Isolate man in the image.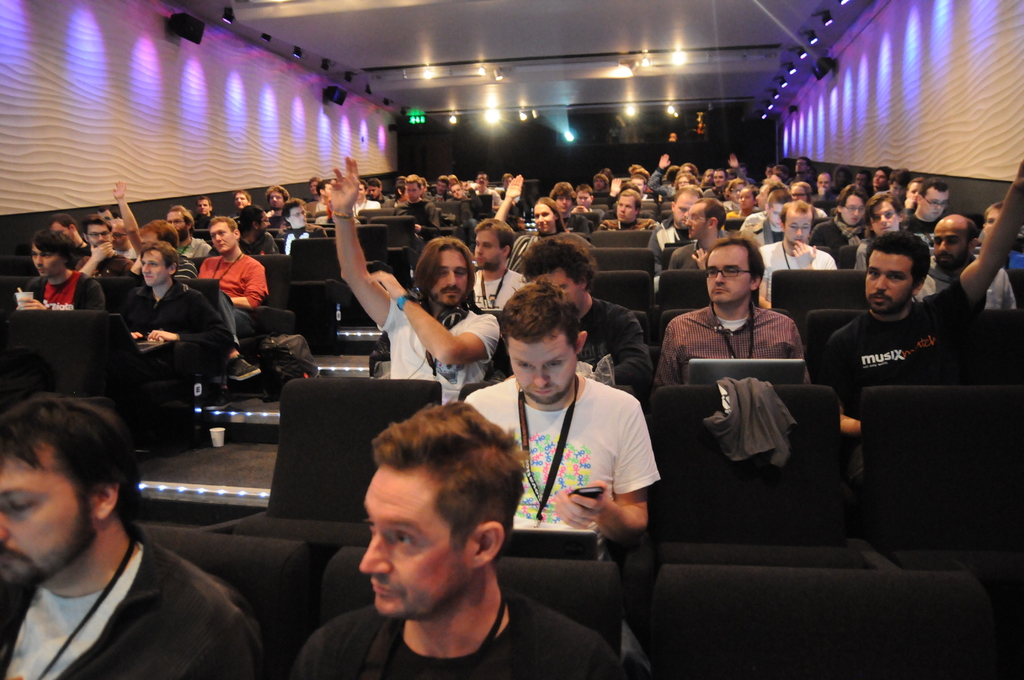
Isolated region: <bbox>164, 203, 214, 263</bbox>.
